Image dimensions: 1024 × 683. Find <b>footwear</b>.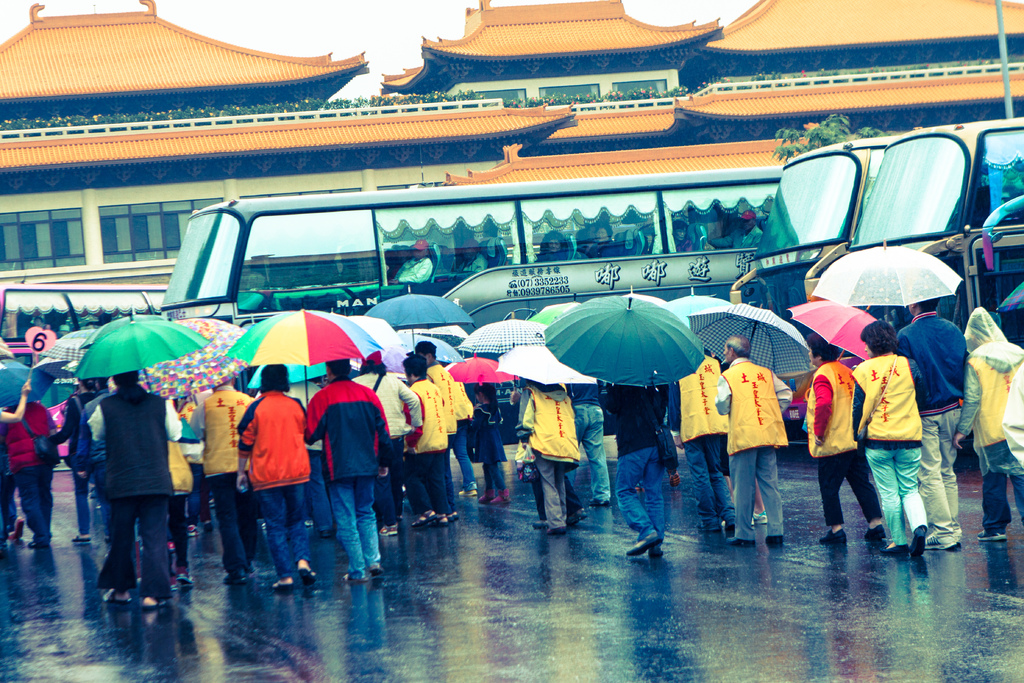
911/530/925/559.
